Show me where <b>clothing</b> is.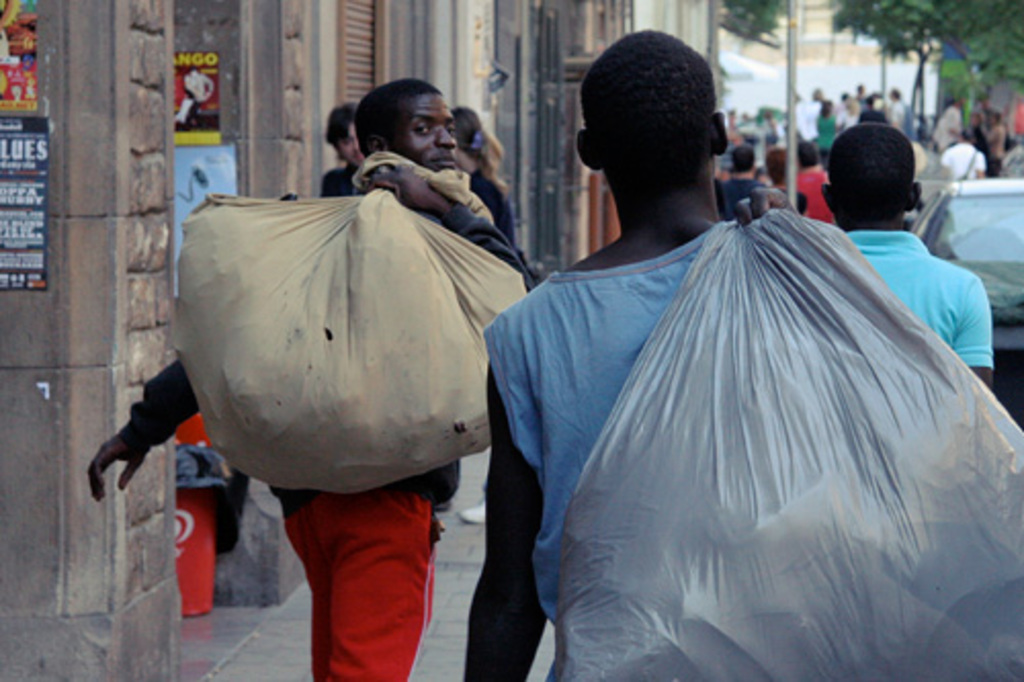
<b>clothing</b> is at (276,487,430,680).
